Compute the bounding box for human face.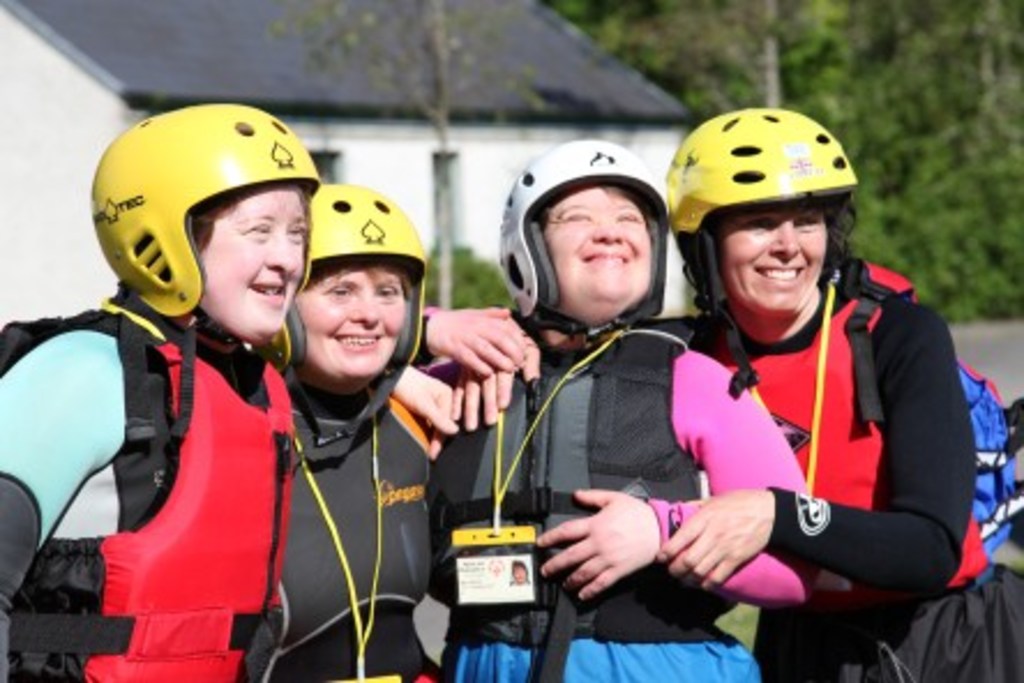
547 185 650 323.
